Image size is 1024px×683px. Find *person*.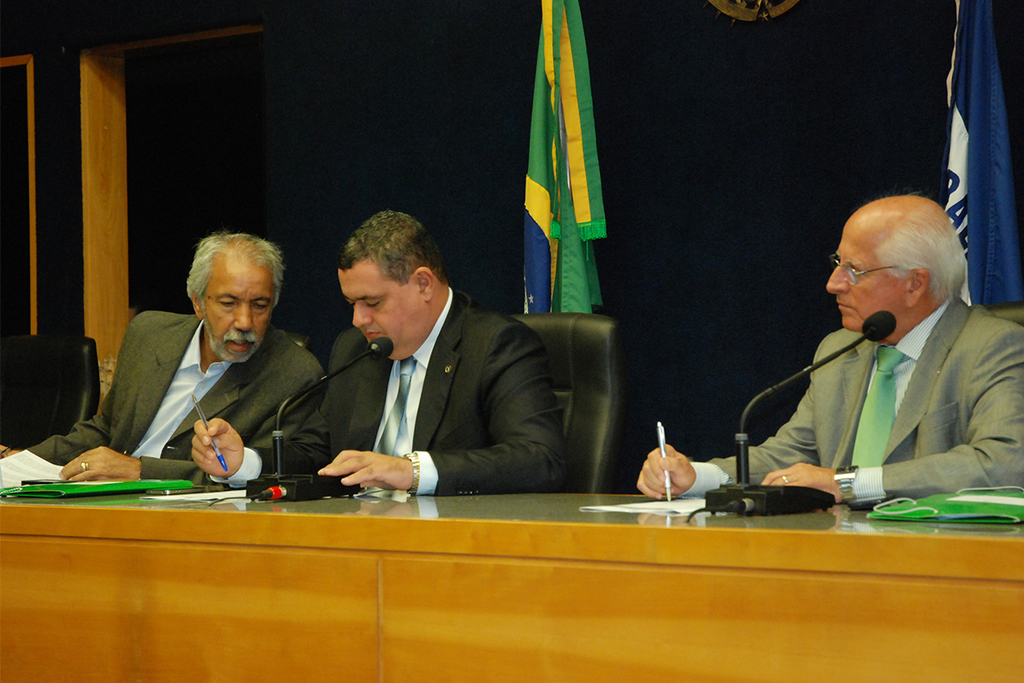
box(3, 231, 336, 493).
